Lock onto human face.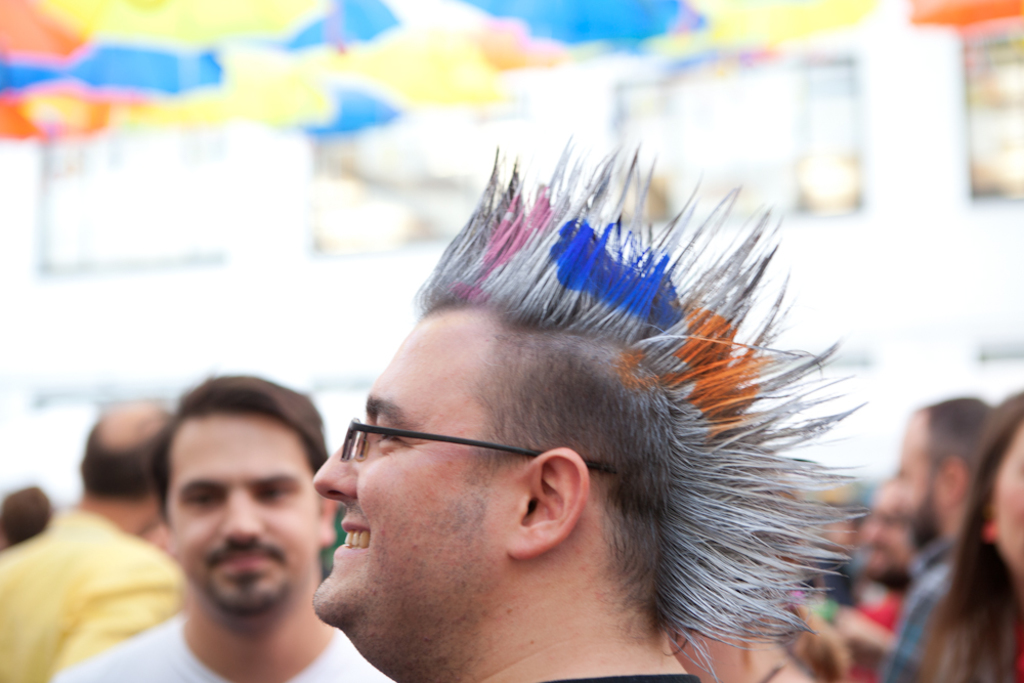
Locked: crop(173, 414, 328, 617).
